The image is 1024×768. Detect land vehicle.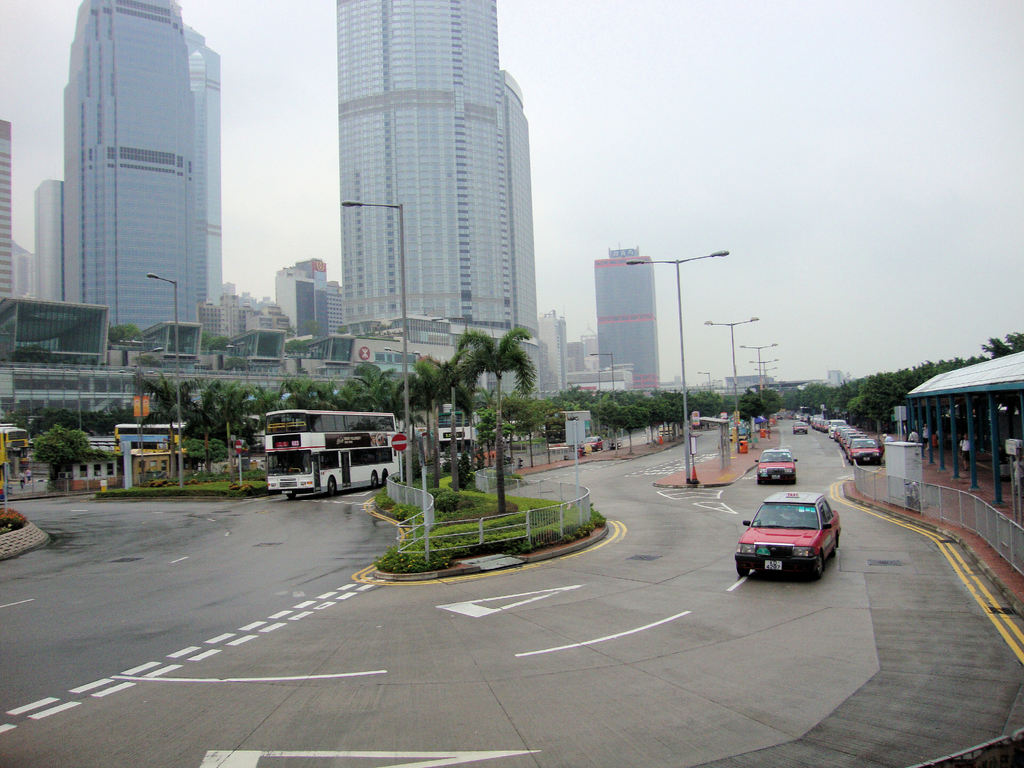
Detection: [262,406,399,502].
